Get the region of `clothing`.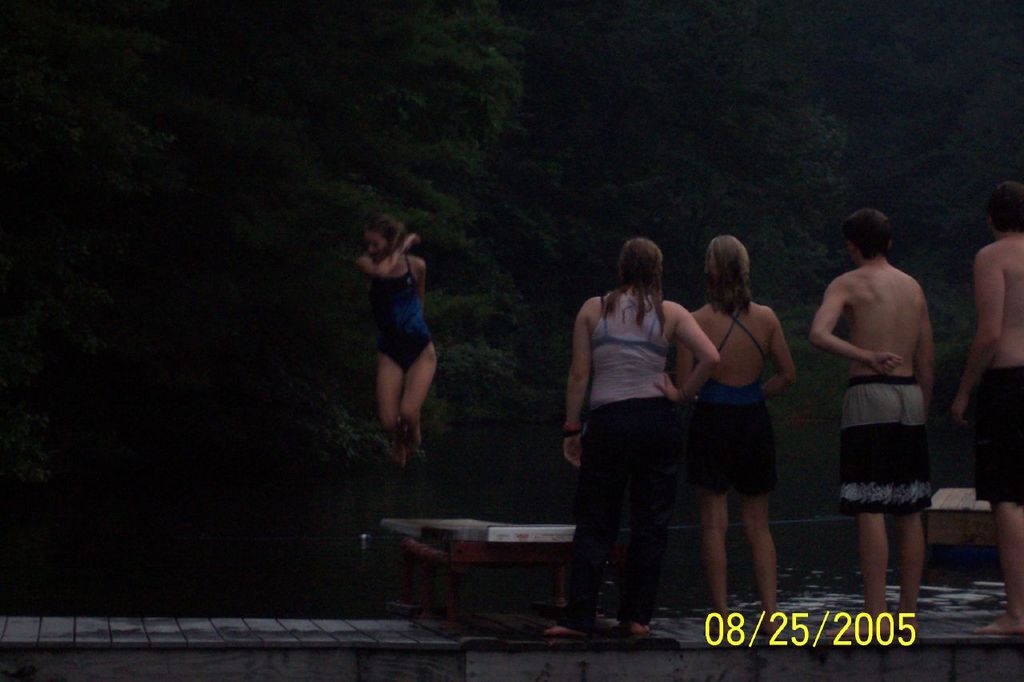
[704, 293, 779, 490].
